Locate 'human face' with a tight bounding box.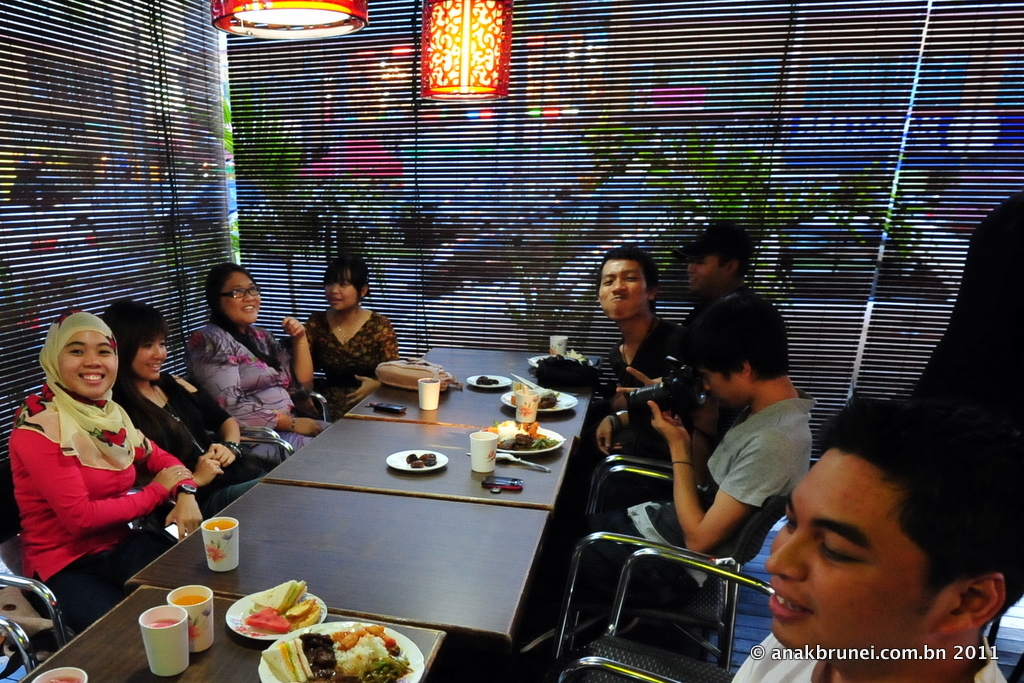
{"x1": 220, "y1": 276, "x2": 263, "y2": 324}.
